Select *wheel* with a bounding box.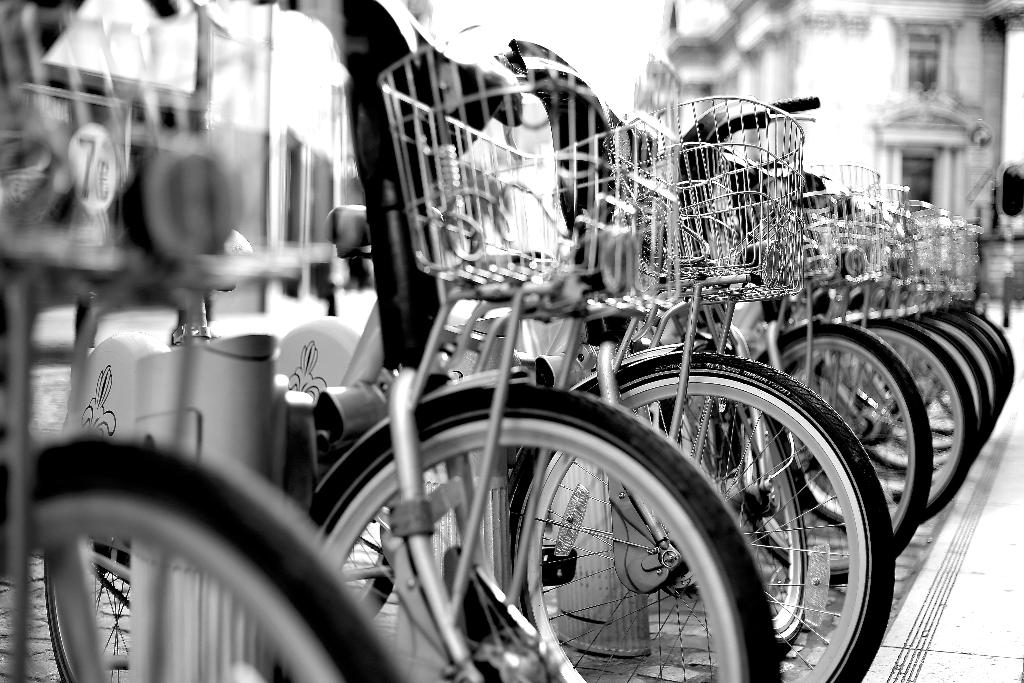
select_region(0, 432, 401, 682).
